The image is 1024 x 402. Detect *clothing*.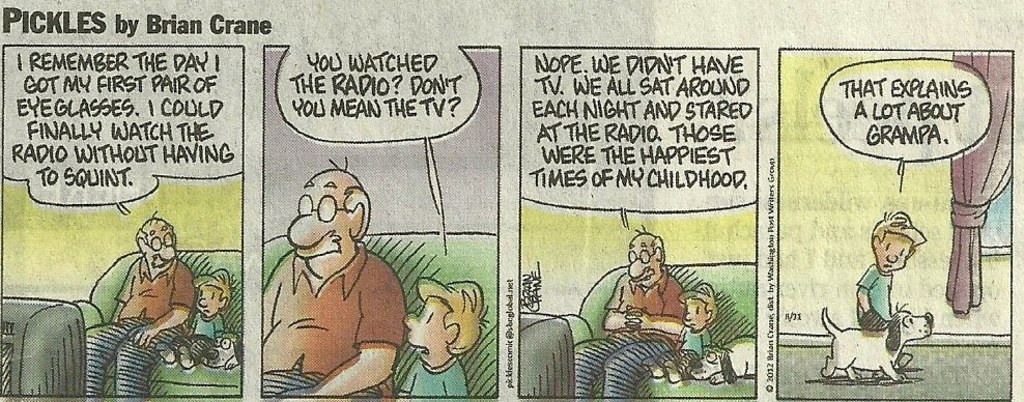
Detection: <region>574, 269, 684, 401</region>.
